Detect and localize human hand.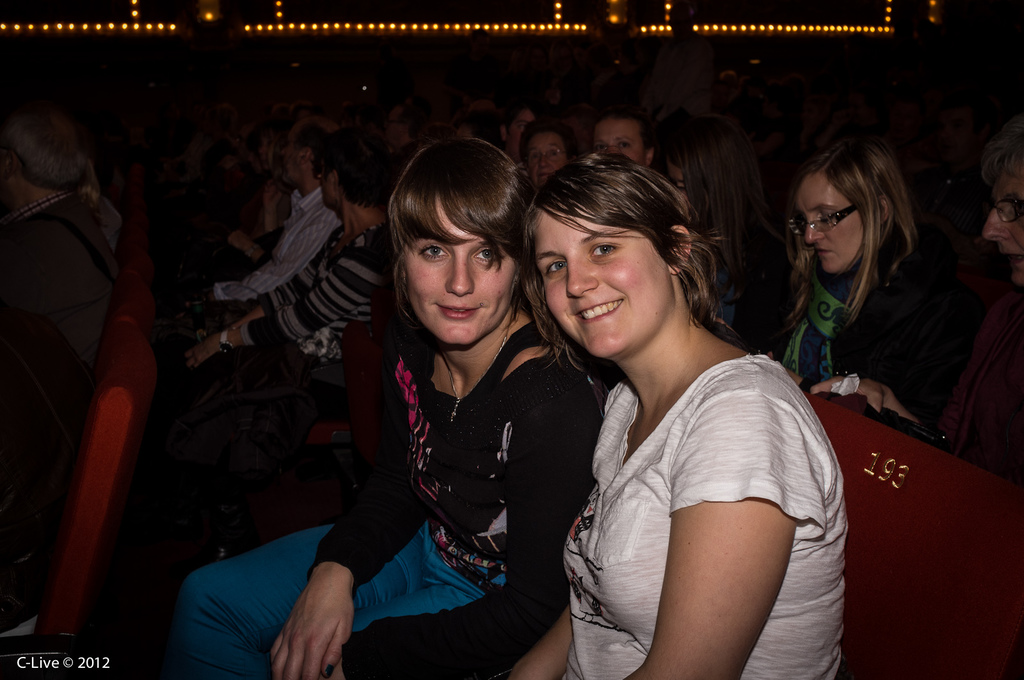
Localized at {"left": 182, "top": 336, "right": 225, "bottom": 372}.
